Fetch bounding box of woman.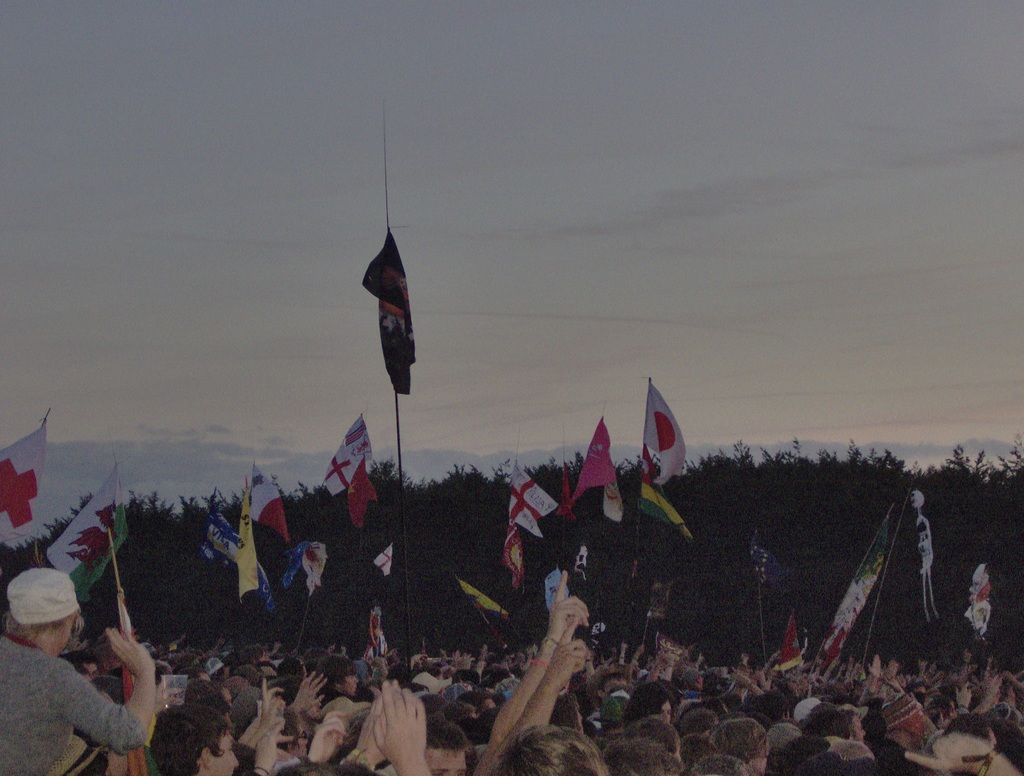
Bbox: <region>15, 554, 169, 775</region>.
